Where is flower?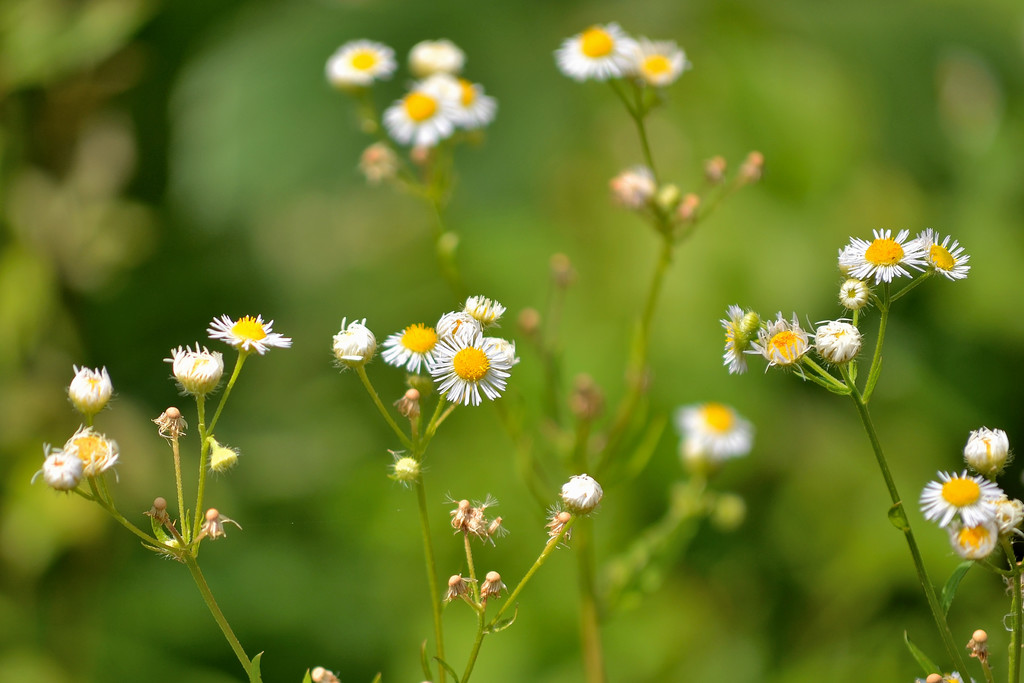
(x1=429, y1=325, x2=518, y2=407).
